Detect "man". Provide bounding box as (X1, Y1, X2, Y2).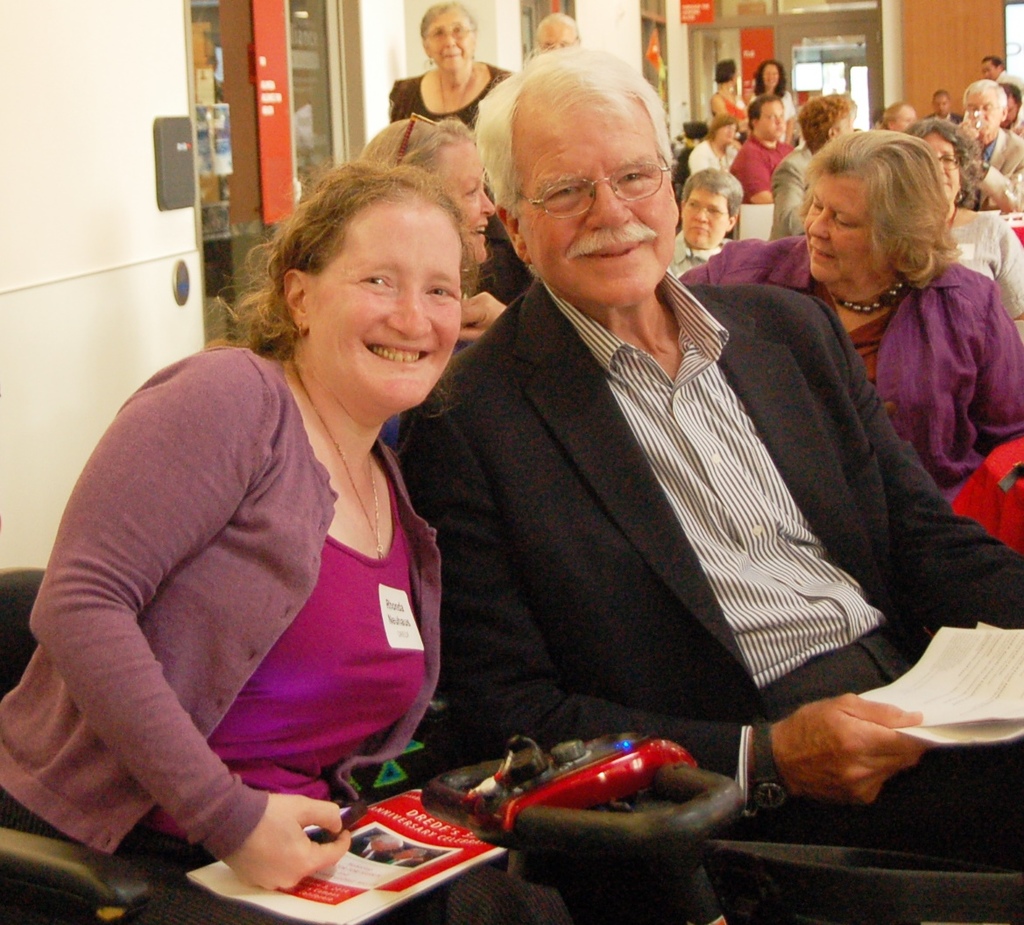
(915, 83, 966, 133).
